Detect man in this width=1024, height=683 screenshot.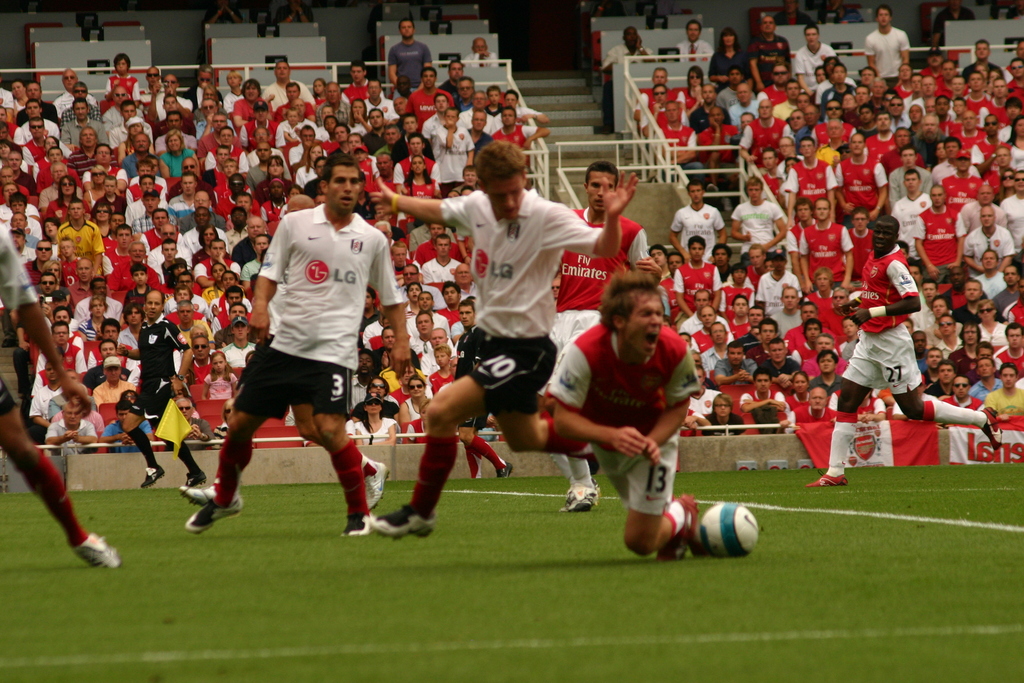
Detection: locate(956, 39, 1003, 85).
